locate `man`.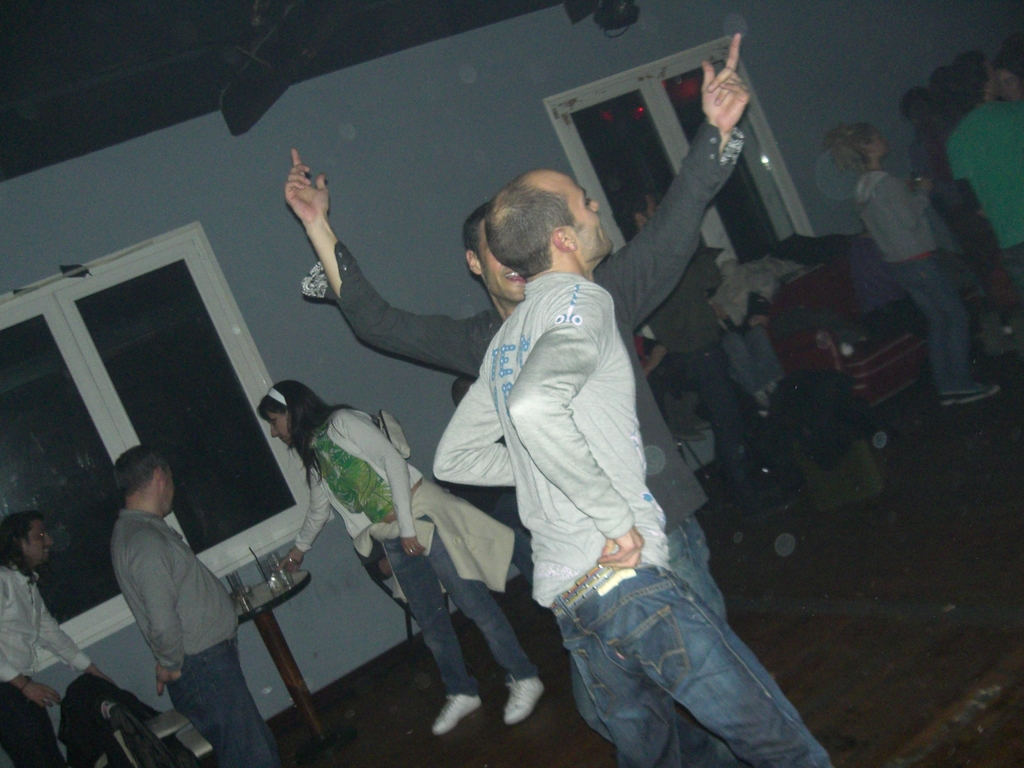
Bounding box: {"x1": 104, "y1": 443, "x2": 291, "y2": 767}.
